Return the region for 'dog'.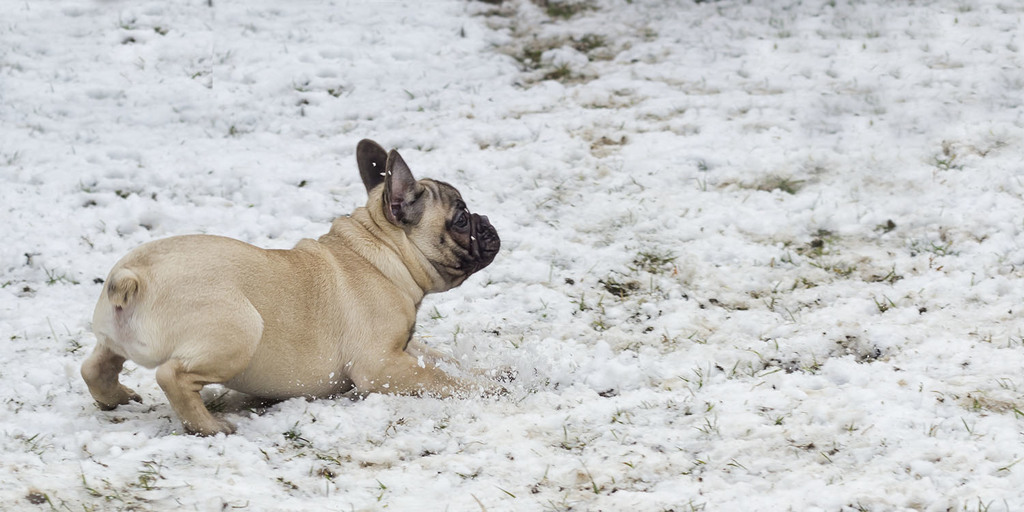
left=74, top=139, right=504, bottom=438.
